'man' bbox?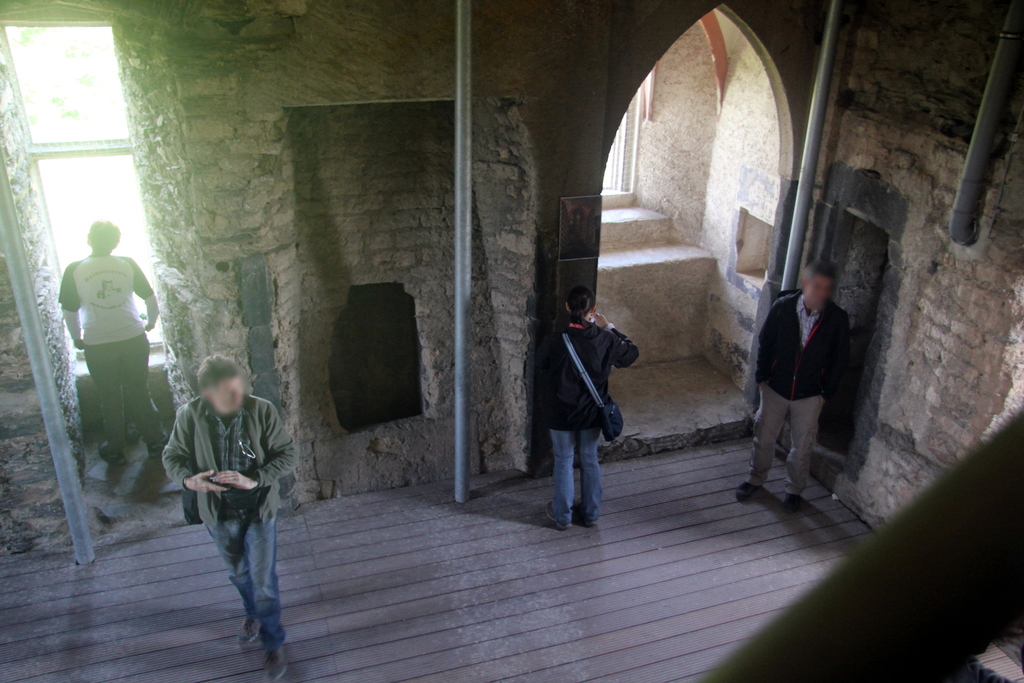
detection(162, 362, 297, 655)
